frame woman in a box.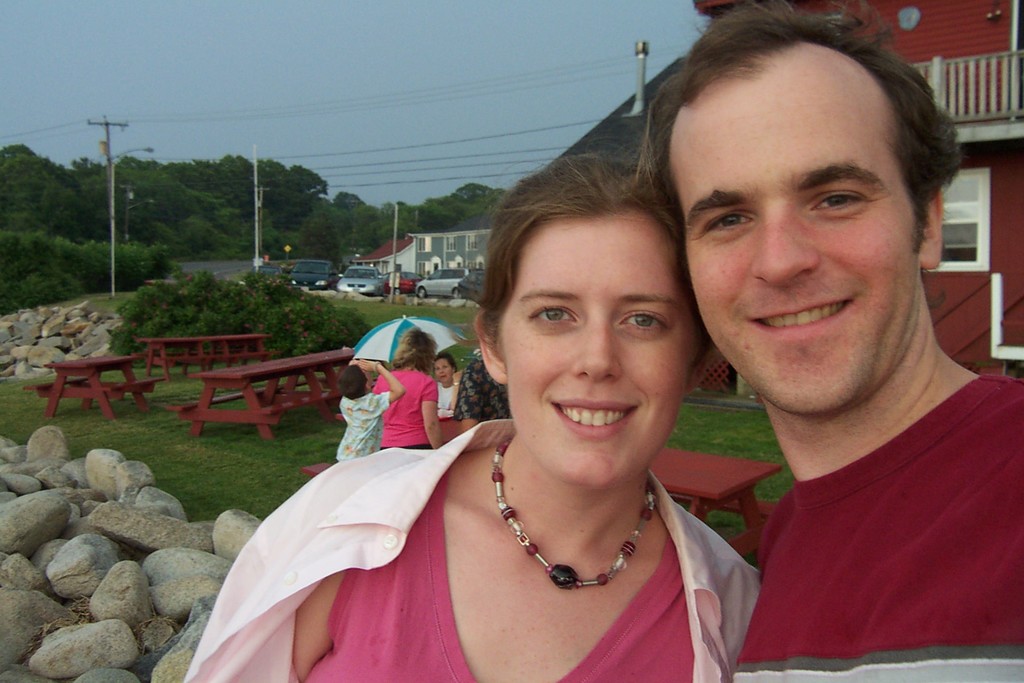
detection(369, 321, 442, 449).
